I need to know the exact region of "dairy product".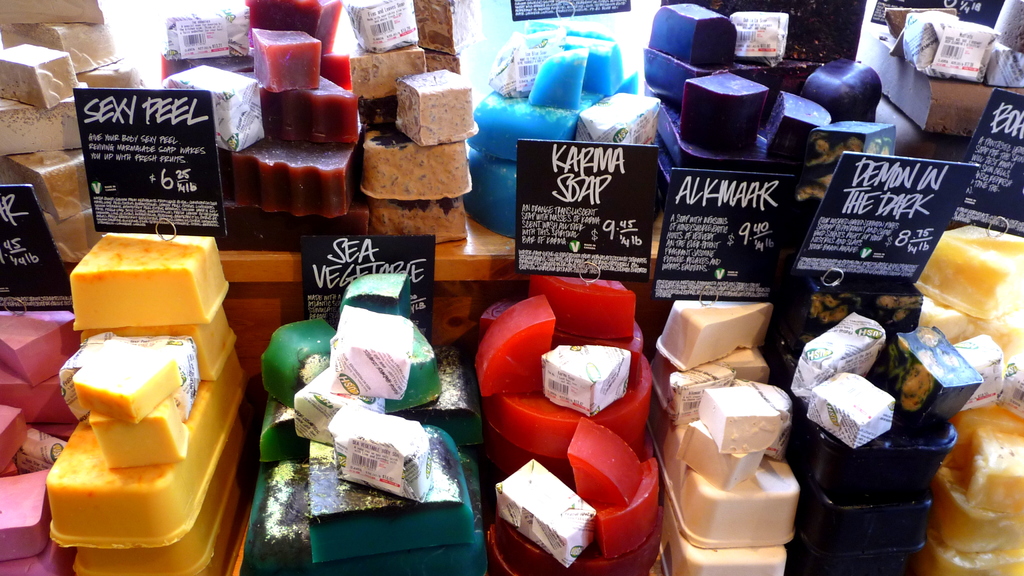
Region: <region>481, 164, 527, 246</region>.
